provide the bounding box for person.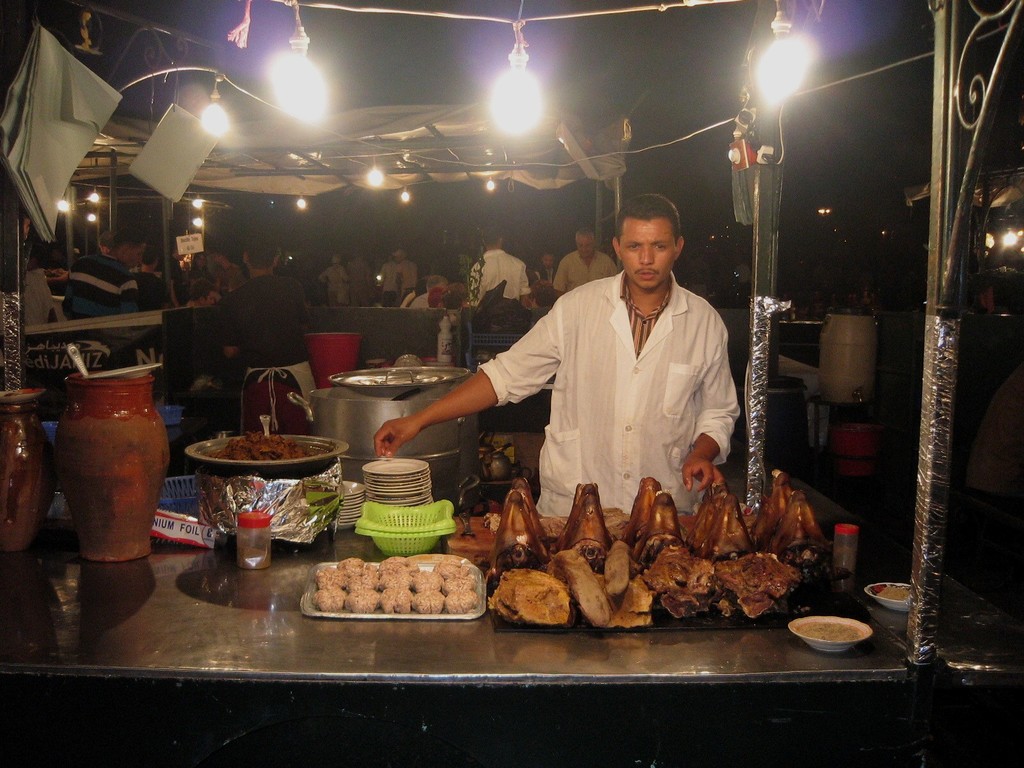
l=319, t=252, r=344, b=303.
